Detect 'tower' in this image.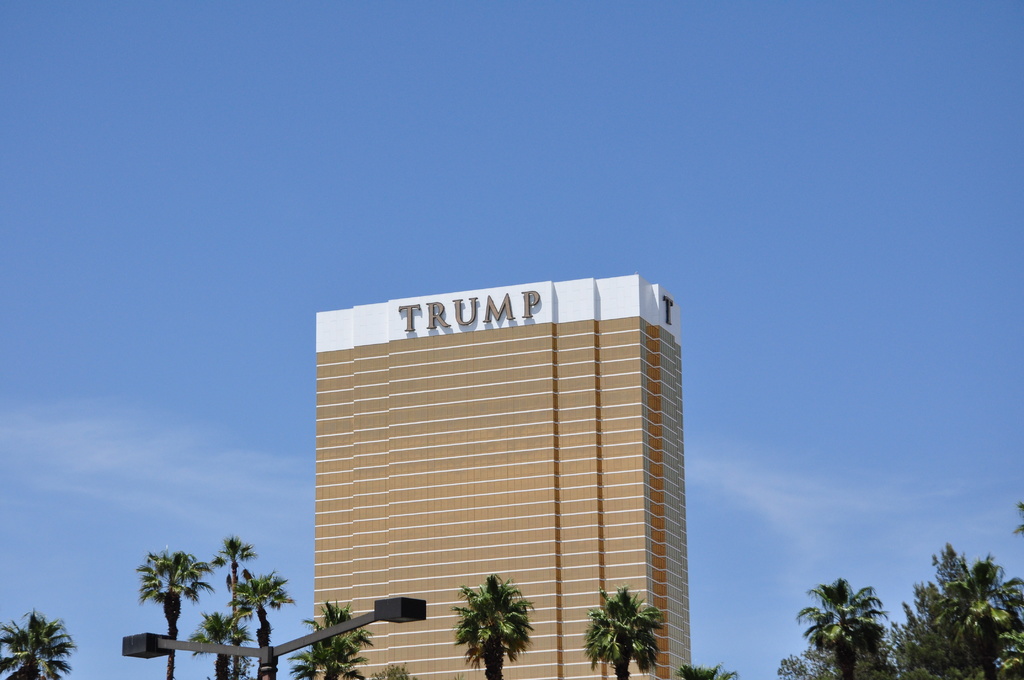
Detection: (x1=310, y1=279, x2=687, y2=679).
